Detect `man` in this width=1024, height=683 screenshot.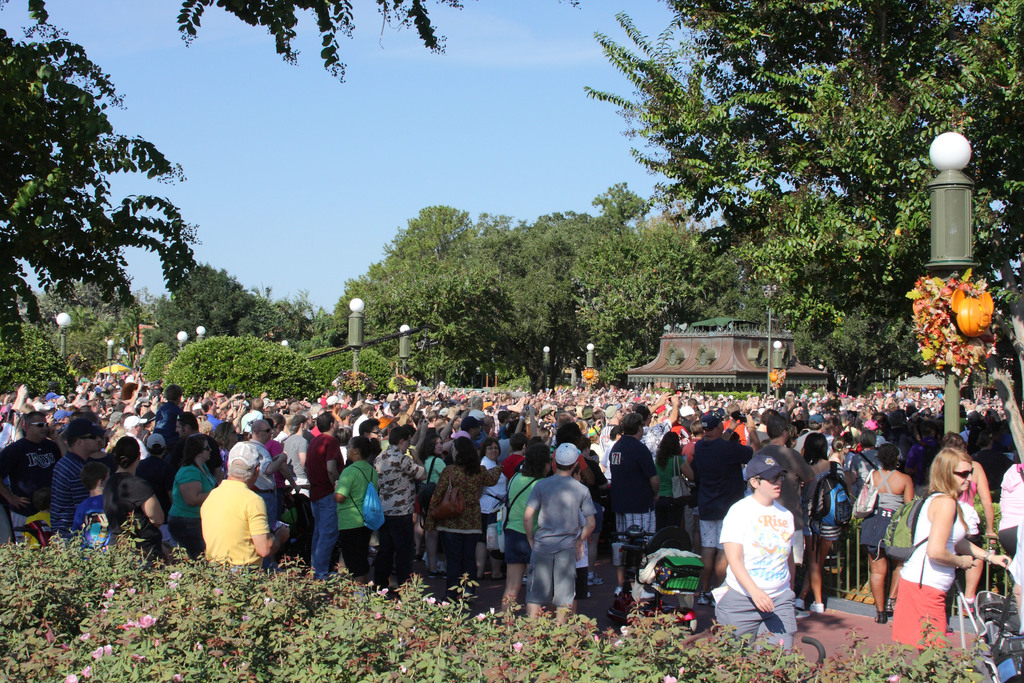
Detection: bbox(354, 416, 385, 448).
